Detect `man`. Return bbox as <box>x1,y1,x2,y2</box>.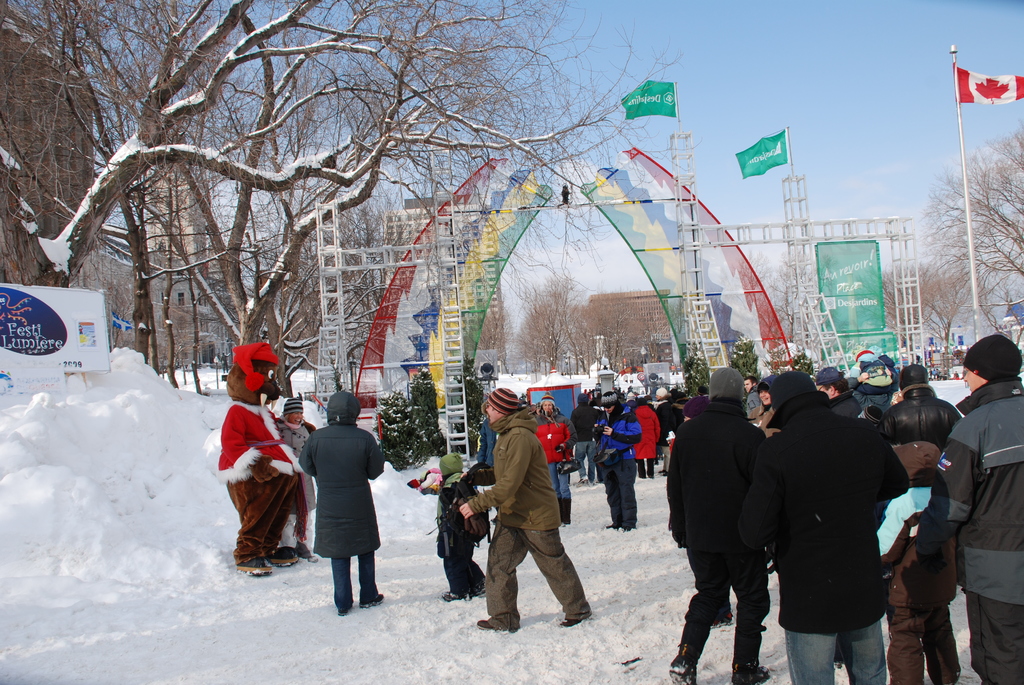
<box>764,377,922,683</box>.
